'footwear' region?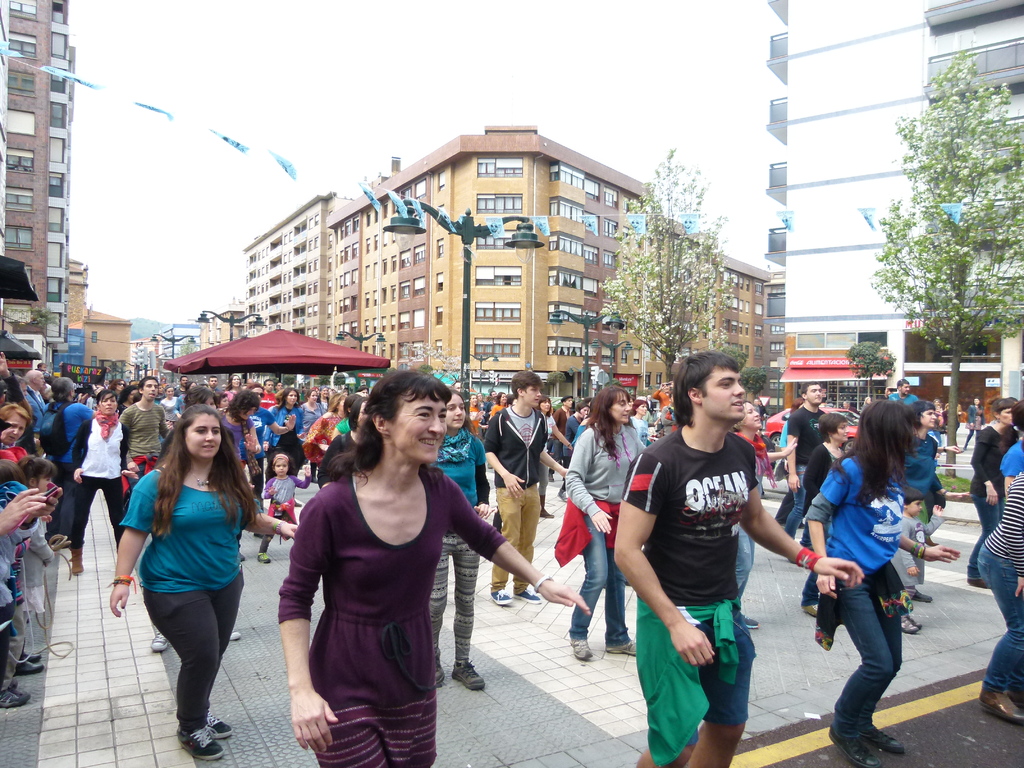
box=[899, 612, 923, 635]
